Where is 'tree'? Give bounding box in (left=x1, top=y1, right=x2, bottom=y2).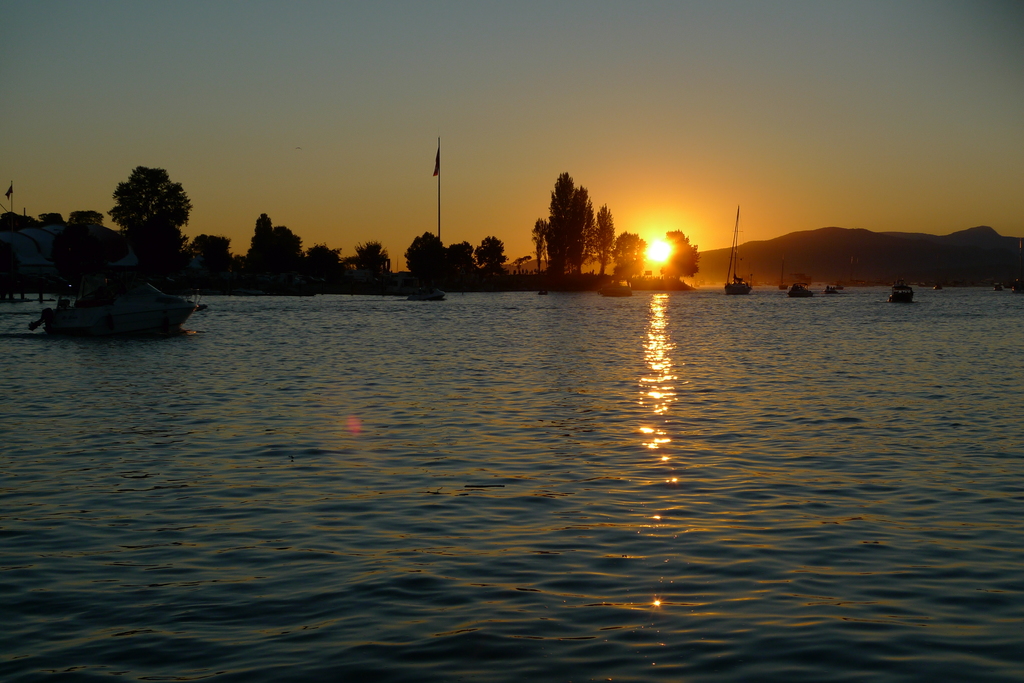
(left=351, top=237, right=433, bottom=301).
